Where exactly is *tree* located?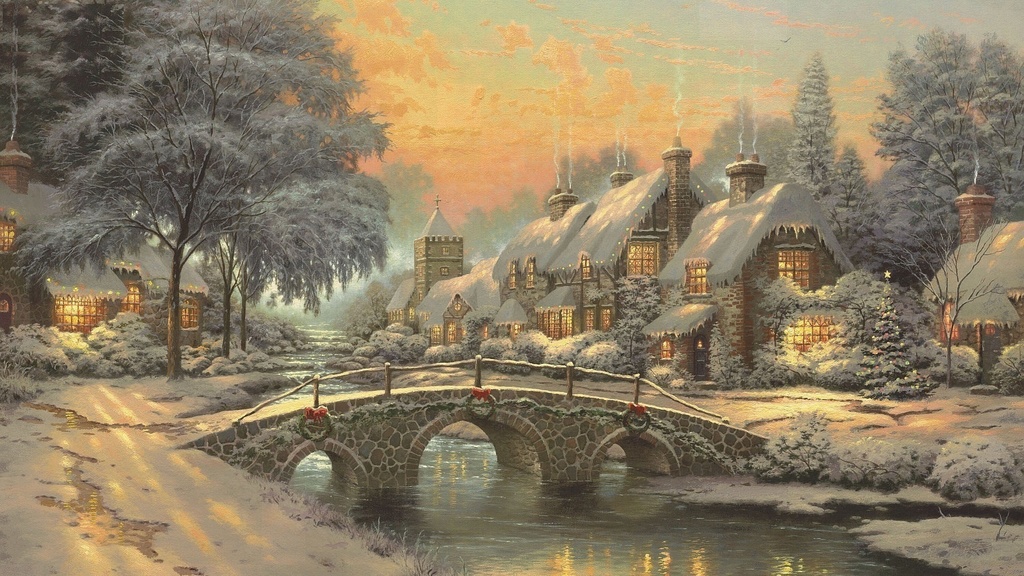
Its bounding box is bbox=(32, 1, 380, 372).
